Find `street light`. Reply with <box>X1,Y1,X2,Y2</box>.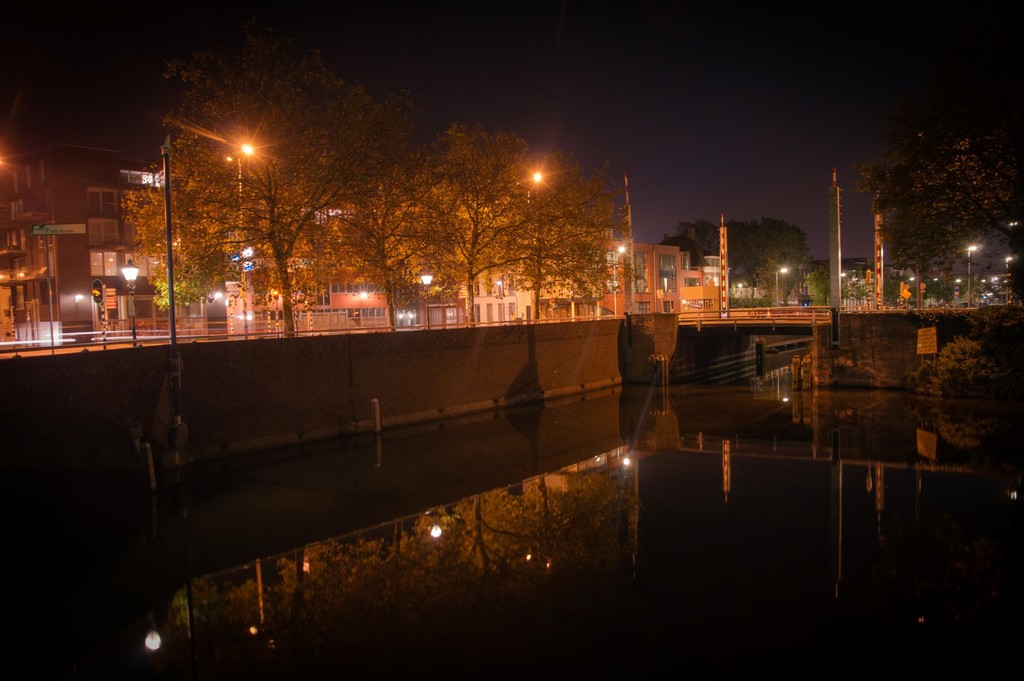
<box>961,243,978,306</box>.
